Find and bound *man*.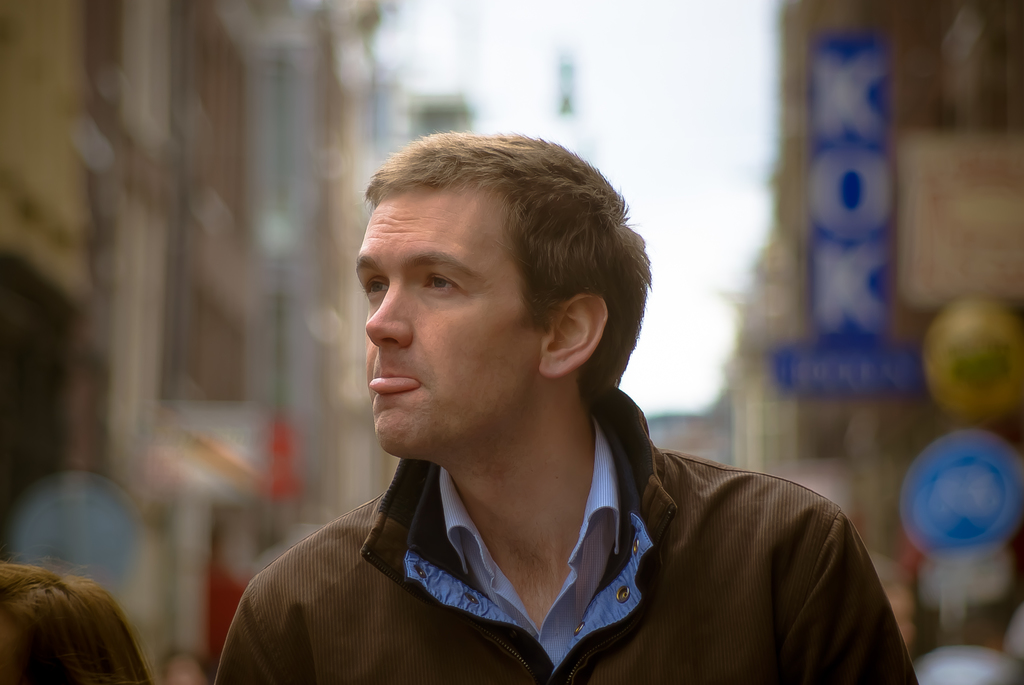
Bound: x1=151, y1=150, x2=913, y2=667.
